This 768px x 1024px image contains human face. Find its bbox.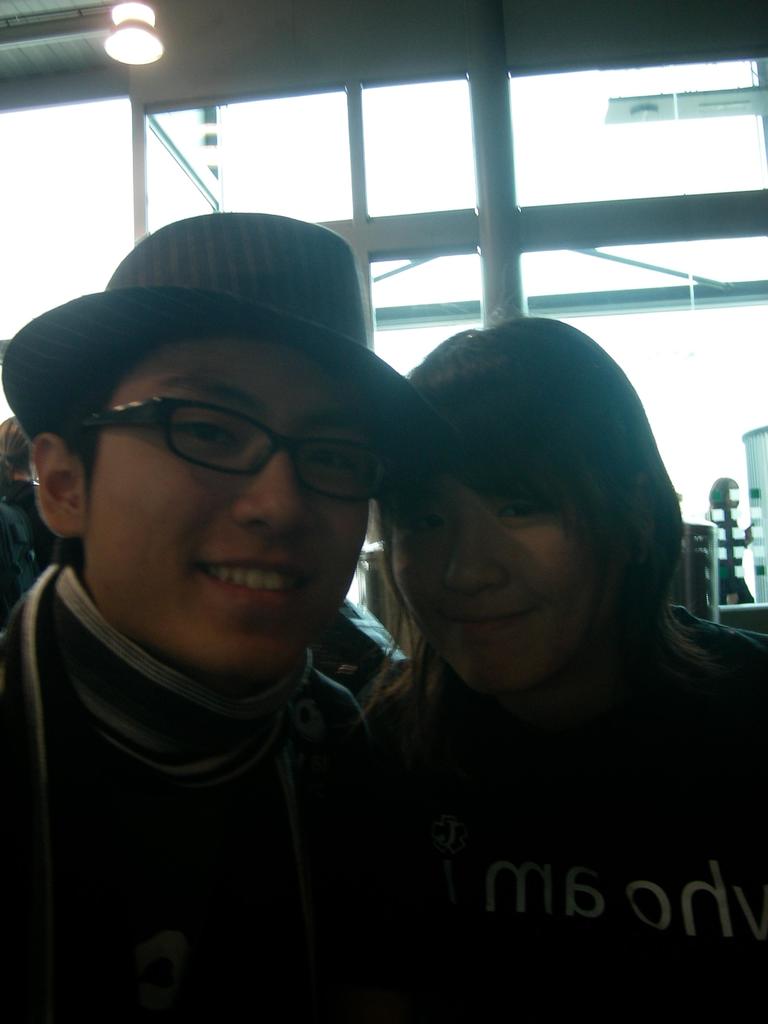
box(393, 468, 606, 695).
